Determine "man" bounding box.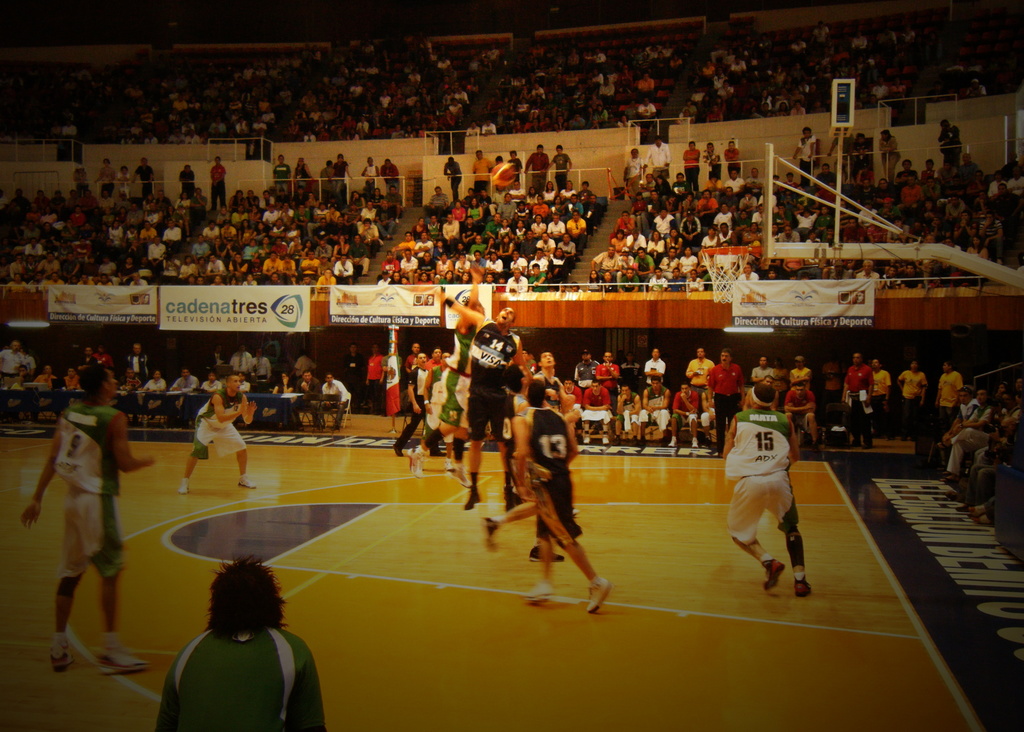
Determined: {"x1": 519, "y1": 373, "x2": 613, "y2": 615}.
